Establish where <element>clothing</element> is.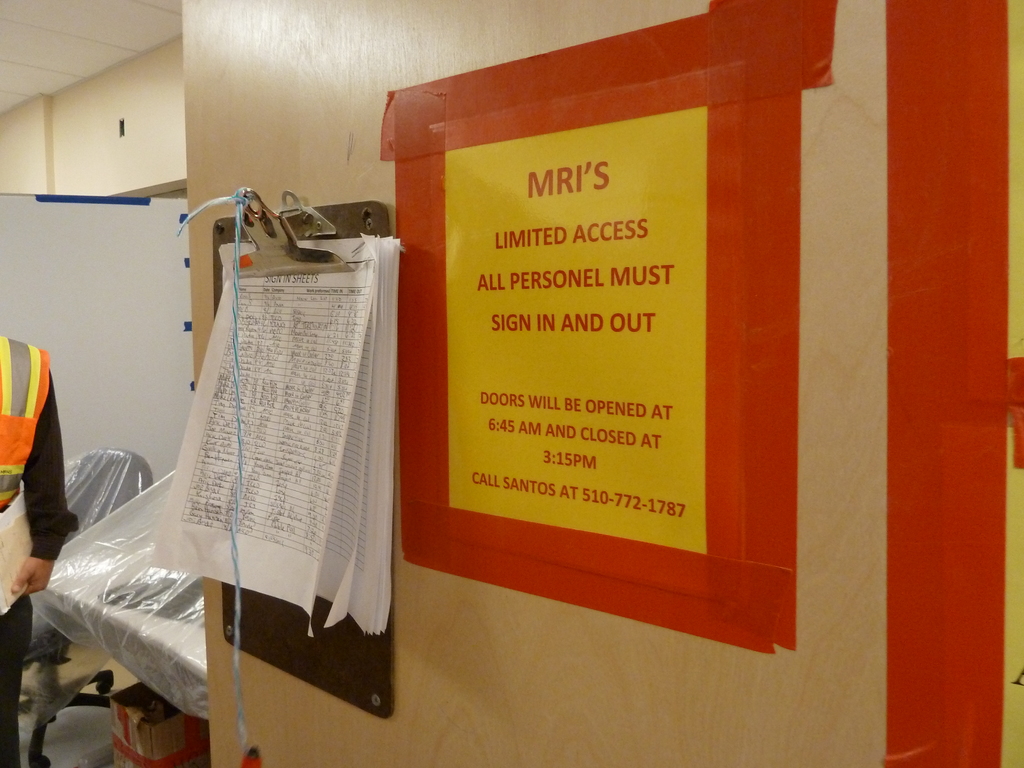
Established at [0, 333, 76, 767].
